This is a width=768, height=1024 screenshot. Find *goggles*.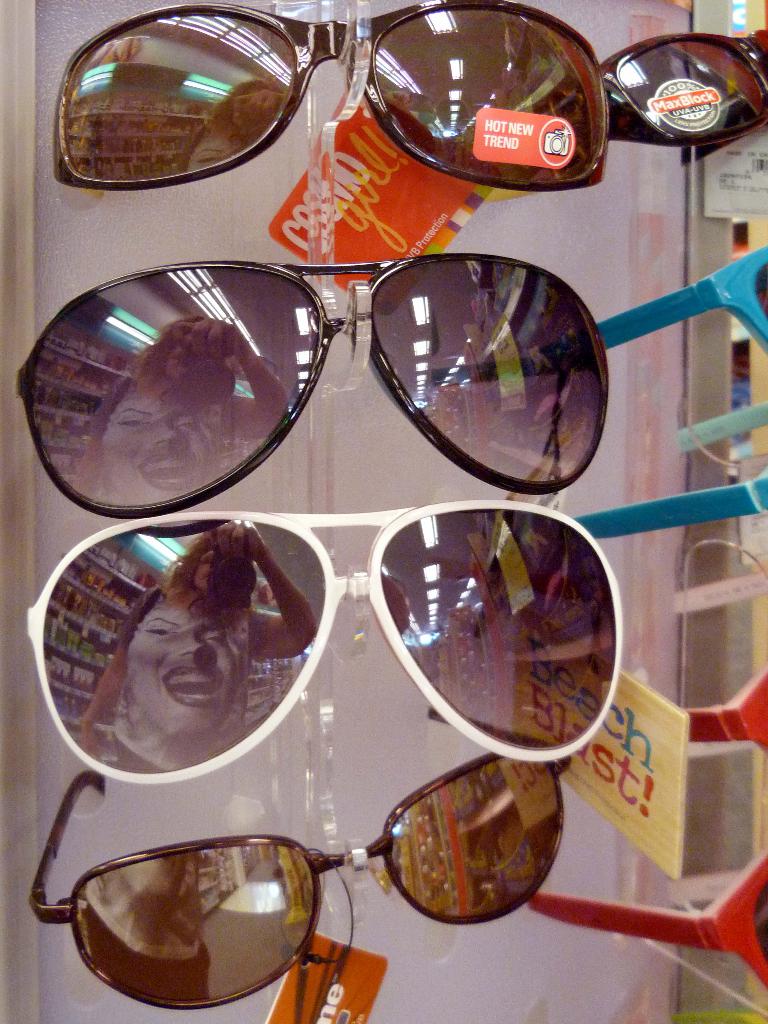
Bounding box: [79,214,648,509].
